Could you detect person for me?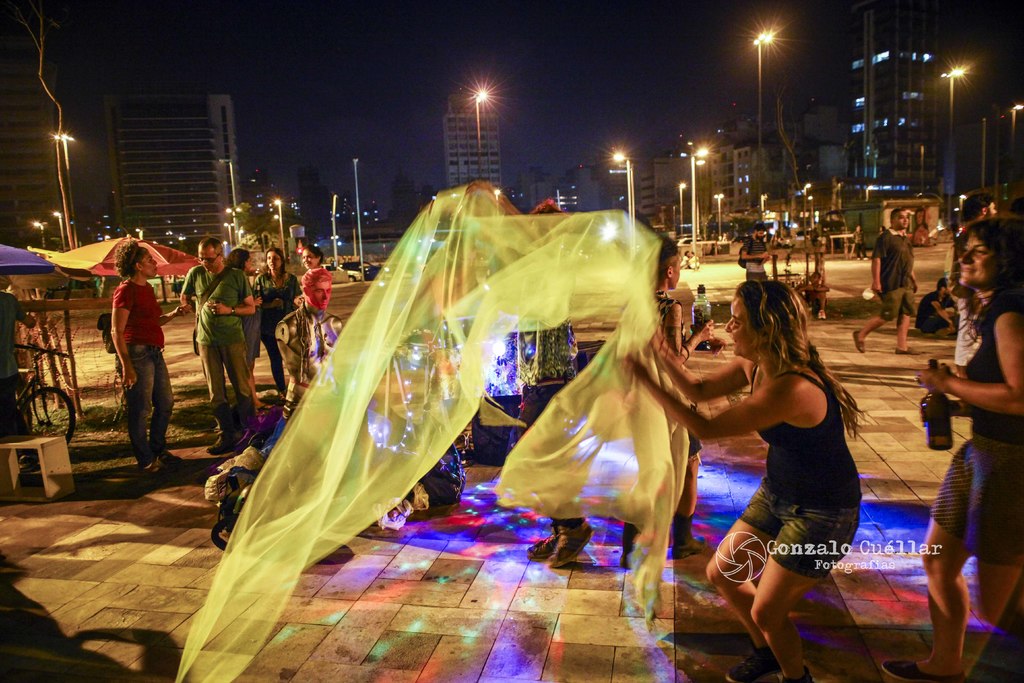
Detection result: {"x1": 885, "y1": 220, "x2": 1023, "y2": 682}.
